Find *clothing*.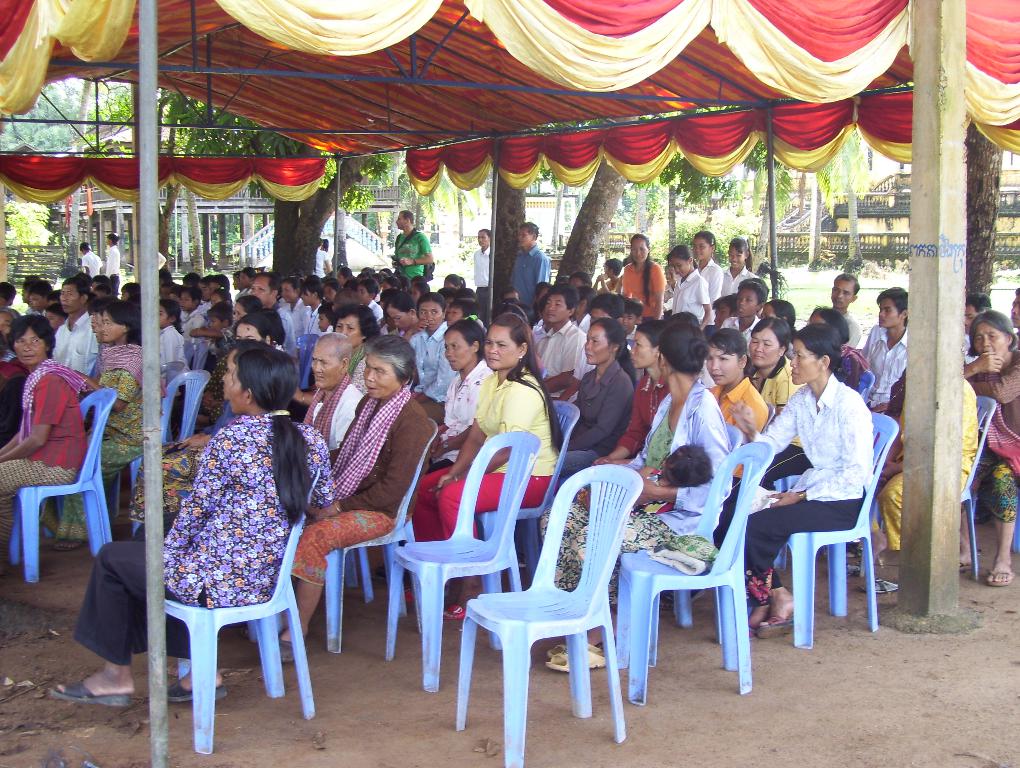
pyautogui.locateOnScreen(325, 321, 333, 333).
